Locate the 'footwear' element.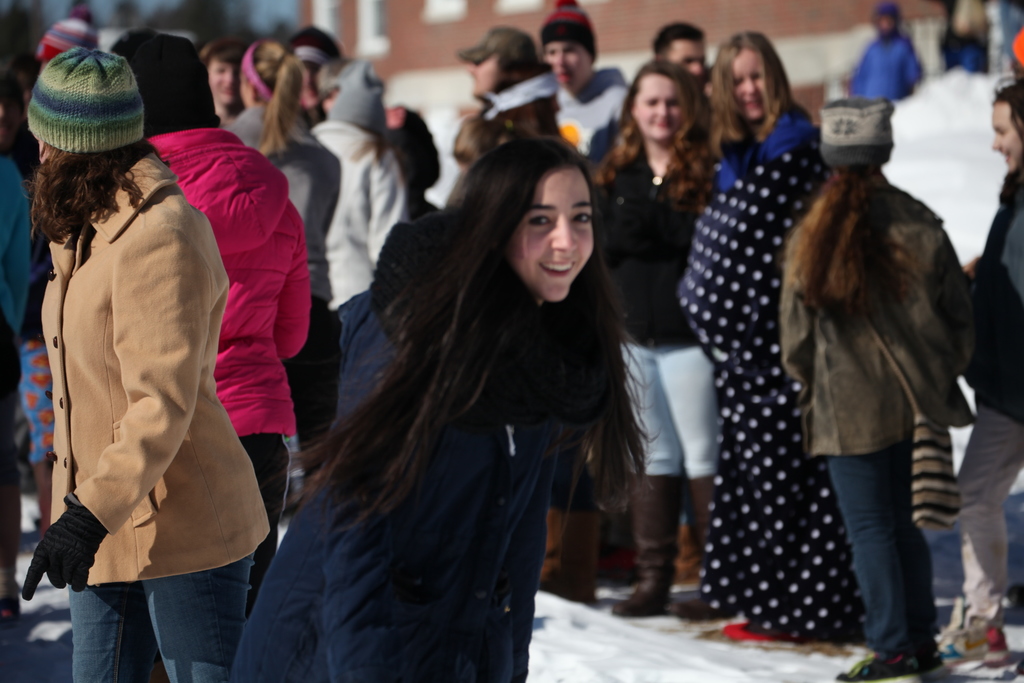
Element bbox: [x1=719, y1=620, x2=810, y2=650].
